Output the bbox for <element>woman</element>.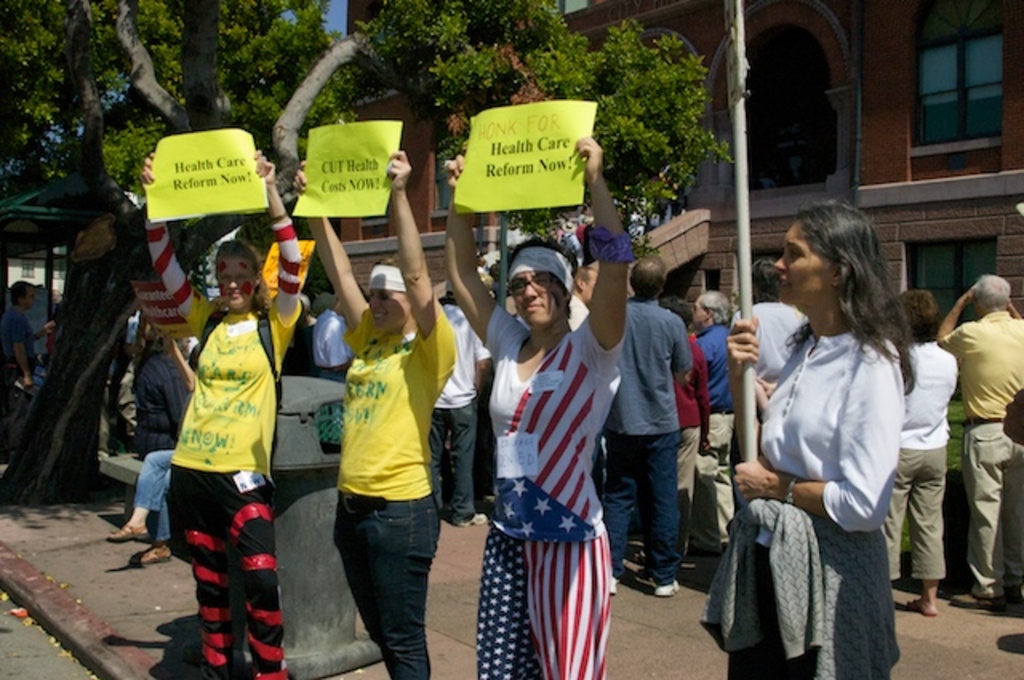
<box>286,158,458,678</box>.
